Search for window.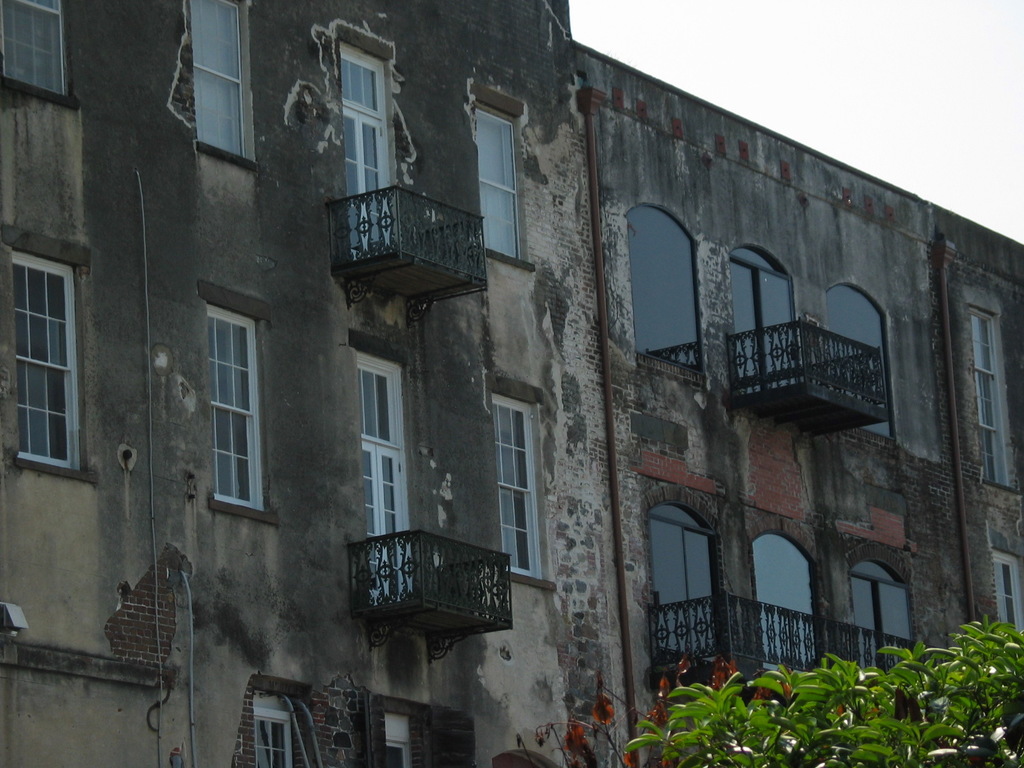
Found at (639,208,708,390).
